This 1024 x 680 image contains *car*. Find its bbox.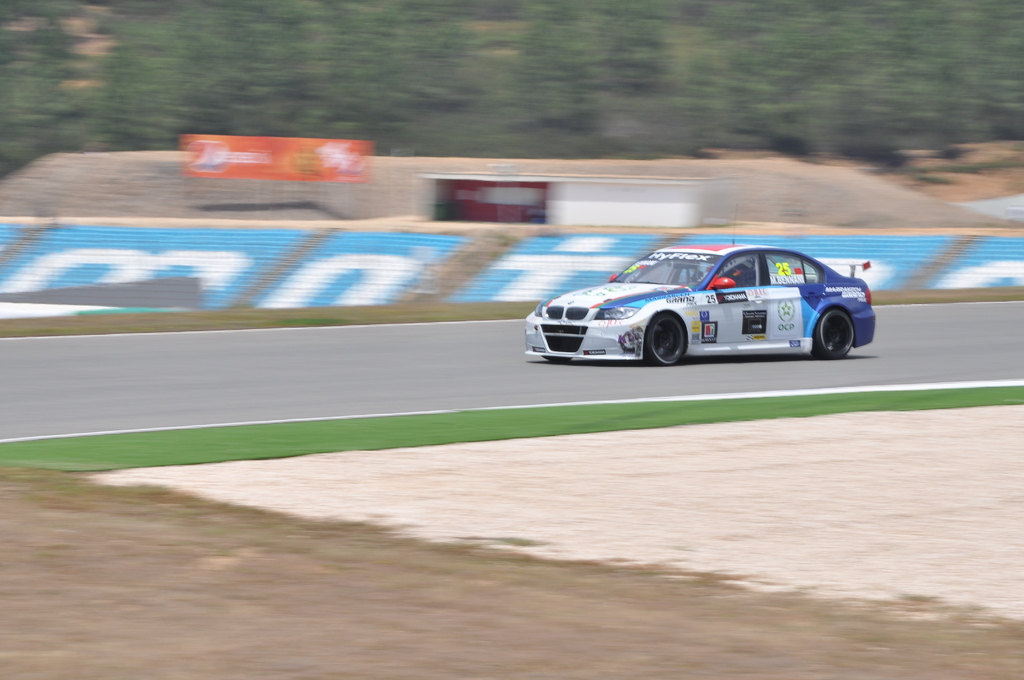
[520, 239, 874, 365].
